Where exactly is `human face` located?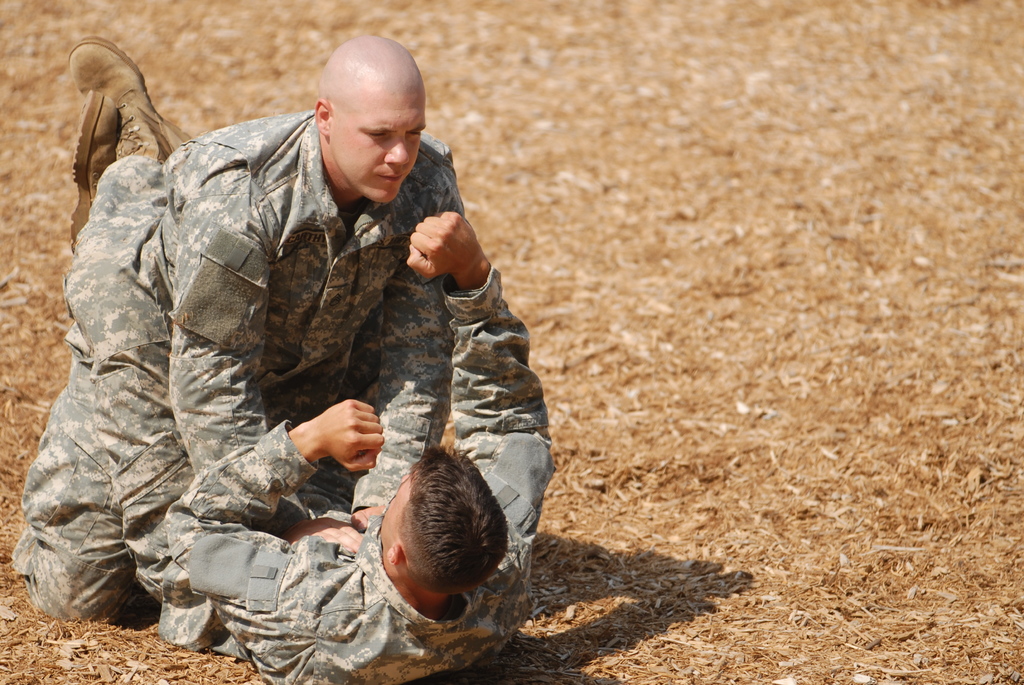
Its bounding box is select_region(328, 77, 425, 202).
